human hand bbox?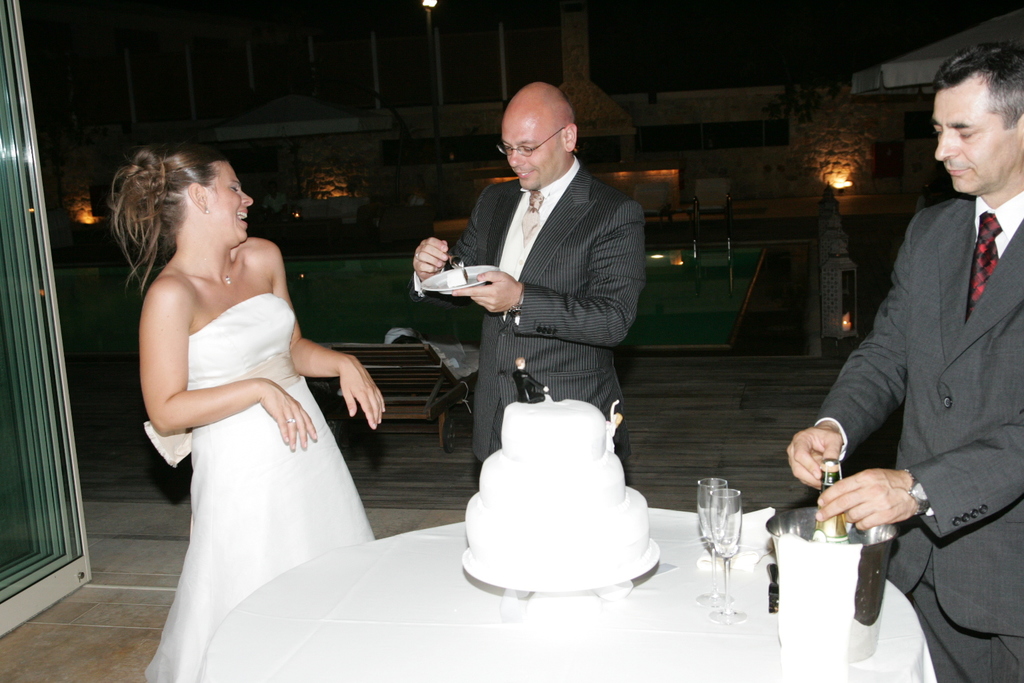
[259,377,316,452]
